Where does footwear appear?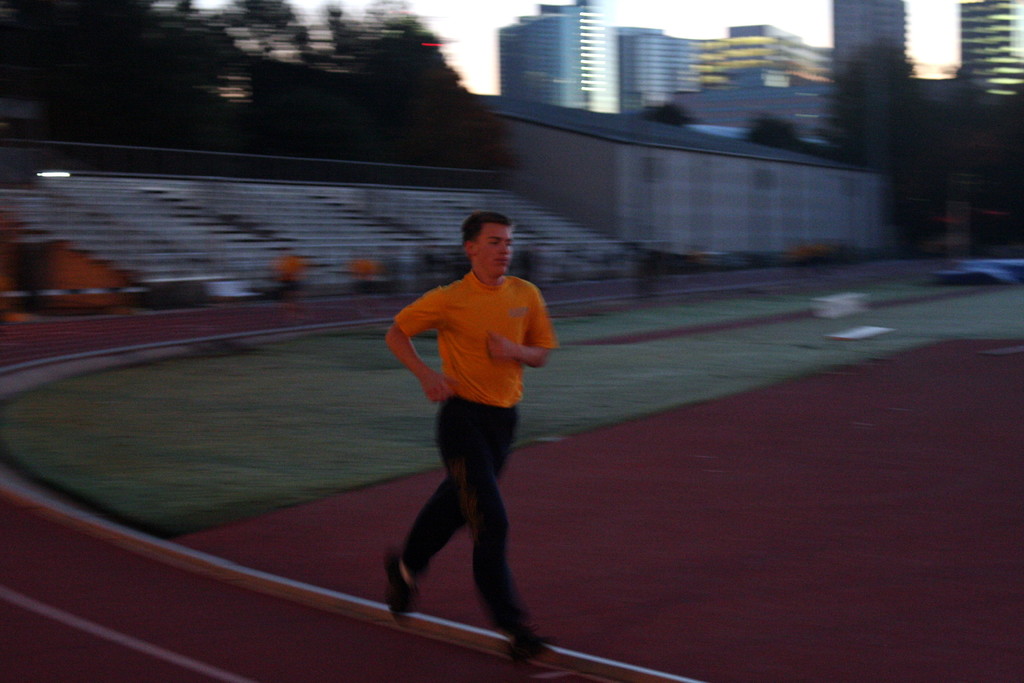
Appears at 507, 616, 566, 662.
